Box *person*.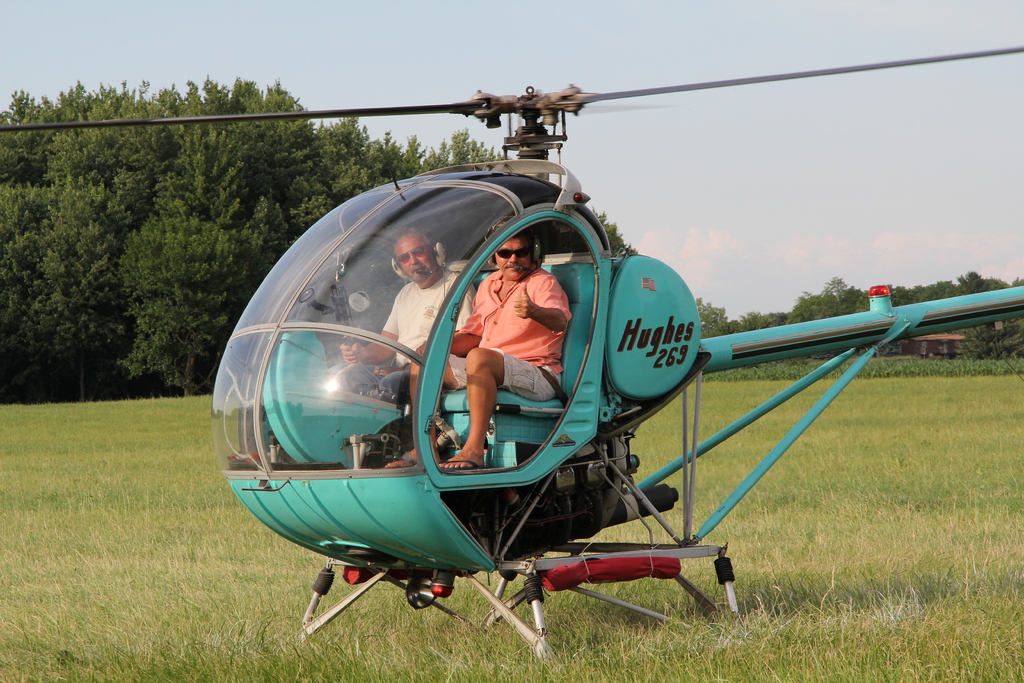
BBox(337, 233, 474, 468).
